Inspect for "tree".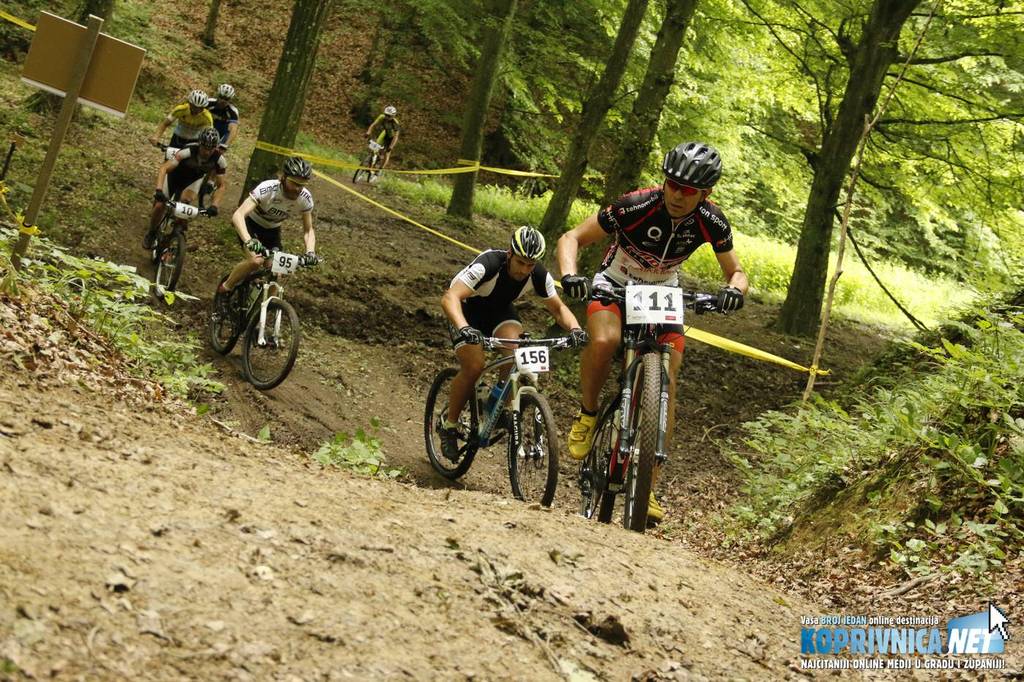
Inspection: (x1=200, y1=0, x2=222, y2=39).
